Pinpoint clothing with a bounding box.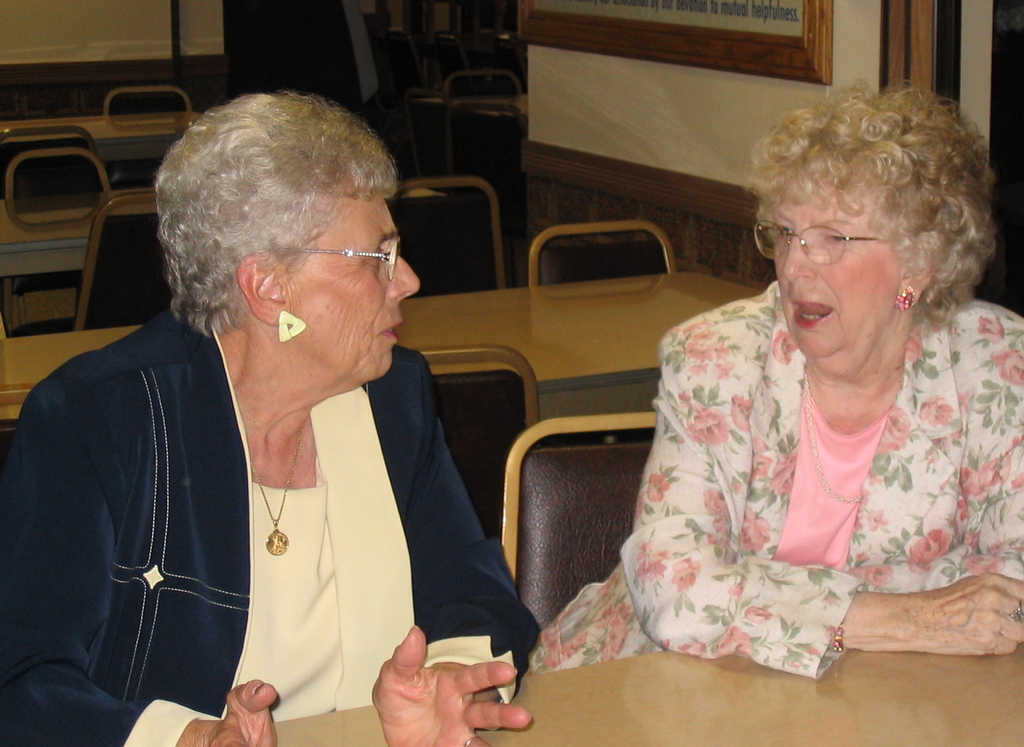
2/311/543/746.
